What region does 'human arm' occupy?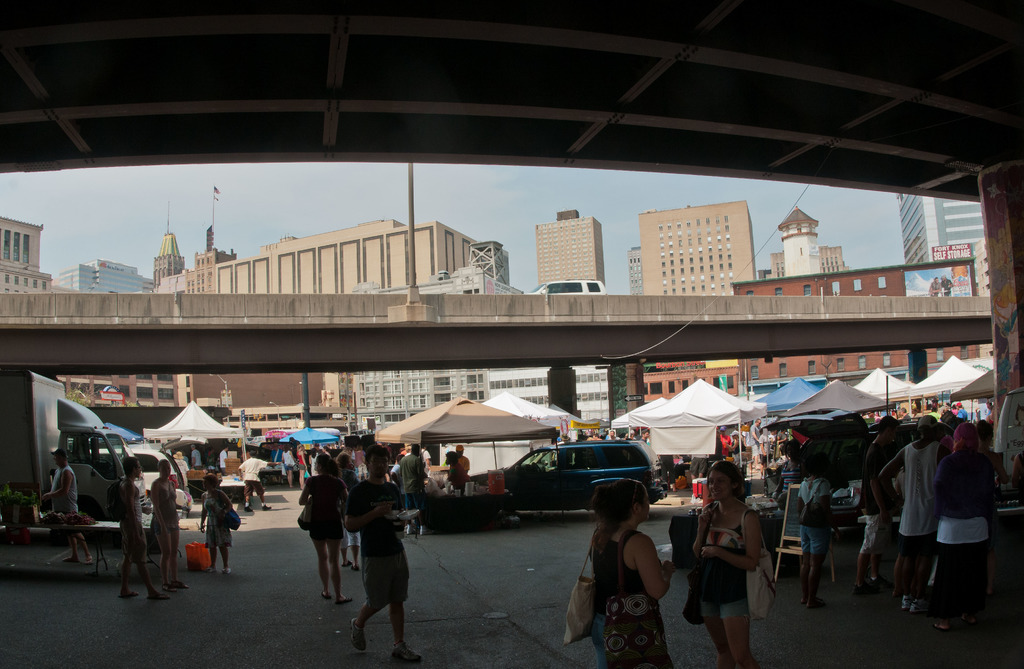
BBox(696, 508, 714, 541).
